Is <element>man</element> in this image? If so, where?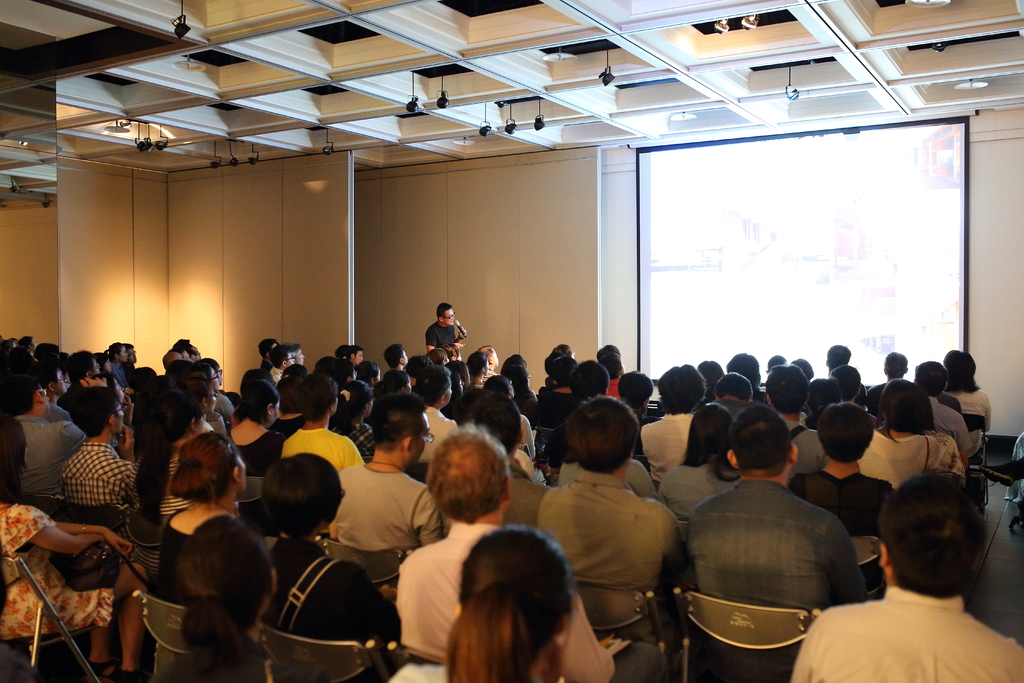
Yes, at <bbox>597, 345, 621, 360</bbox>.
